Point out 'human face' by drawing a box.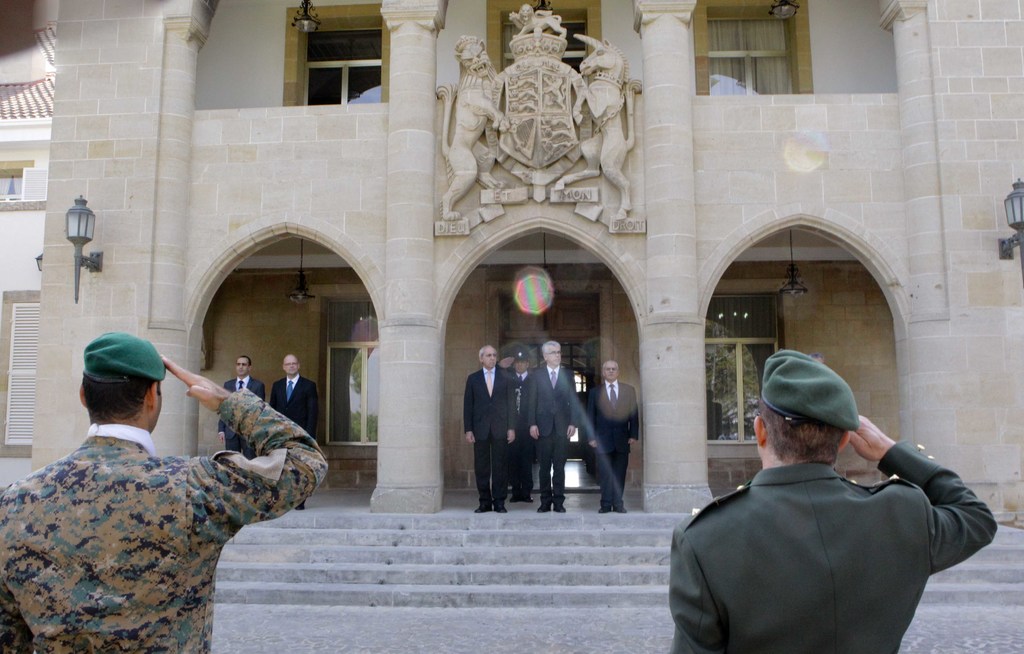
crop(235, 356, 248, 374).
